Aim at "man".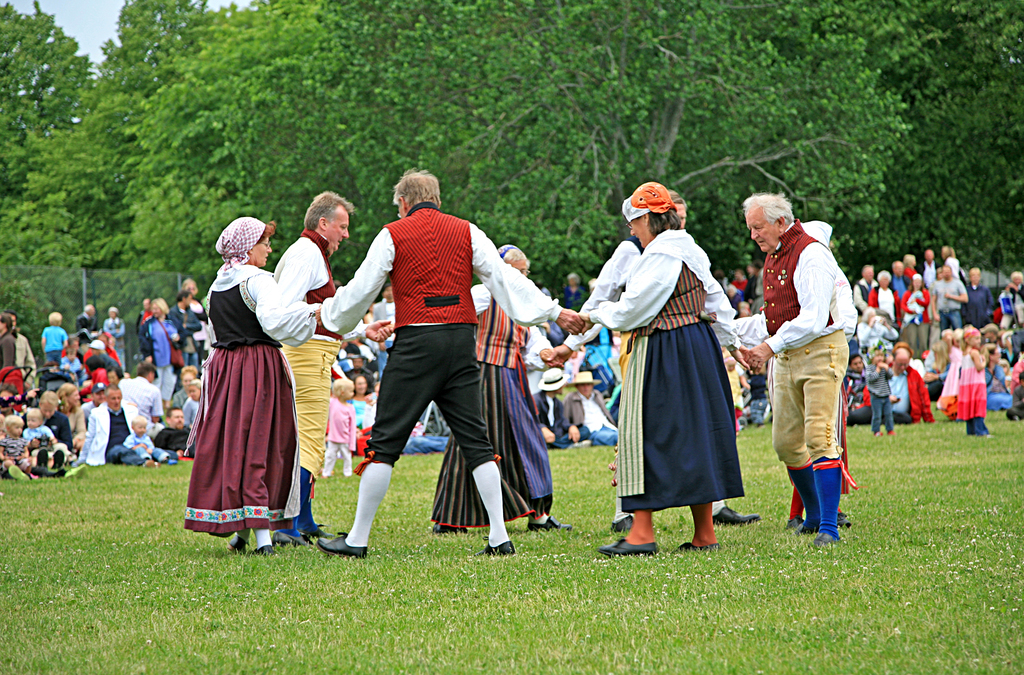
Aimed at Rect(0, 319, 13, 371).
